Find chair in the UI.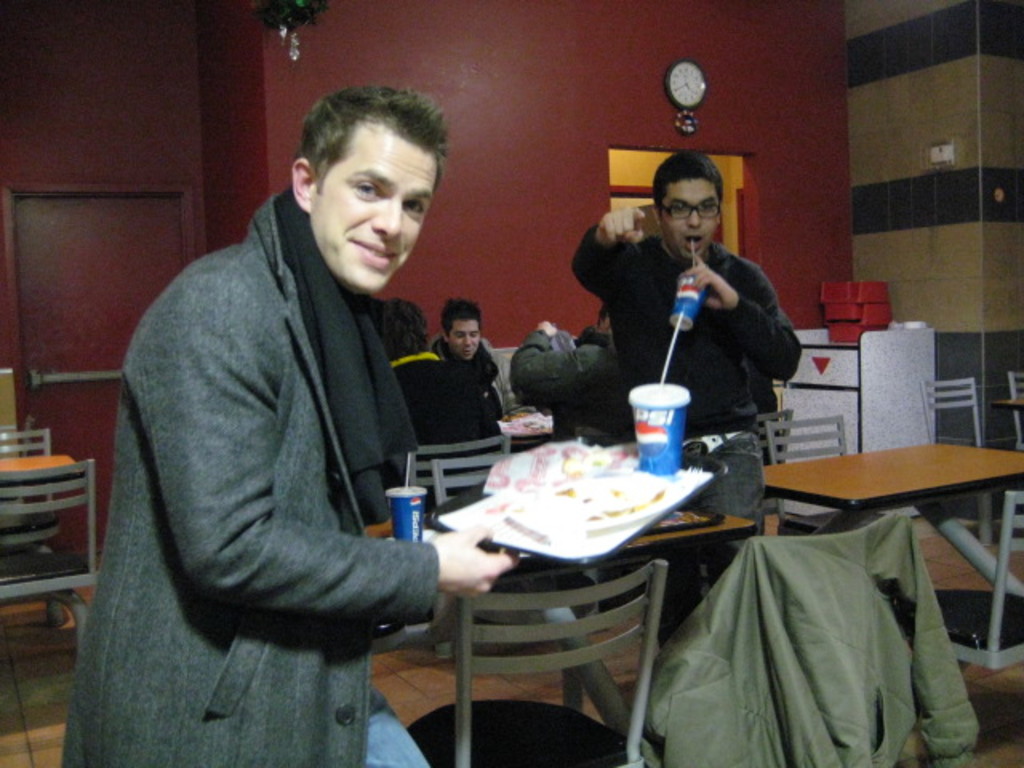
UI element at [left=0, top=458, right=98, bottom=666].
